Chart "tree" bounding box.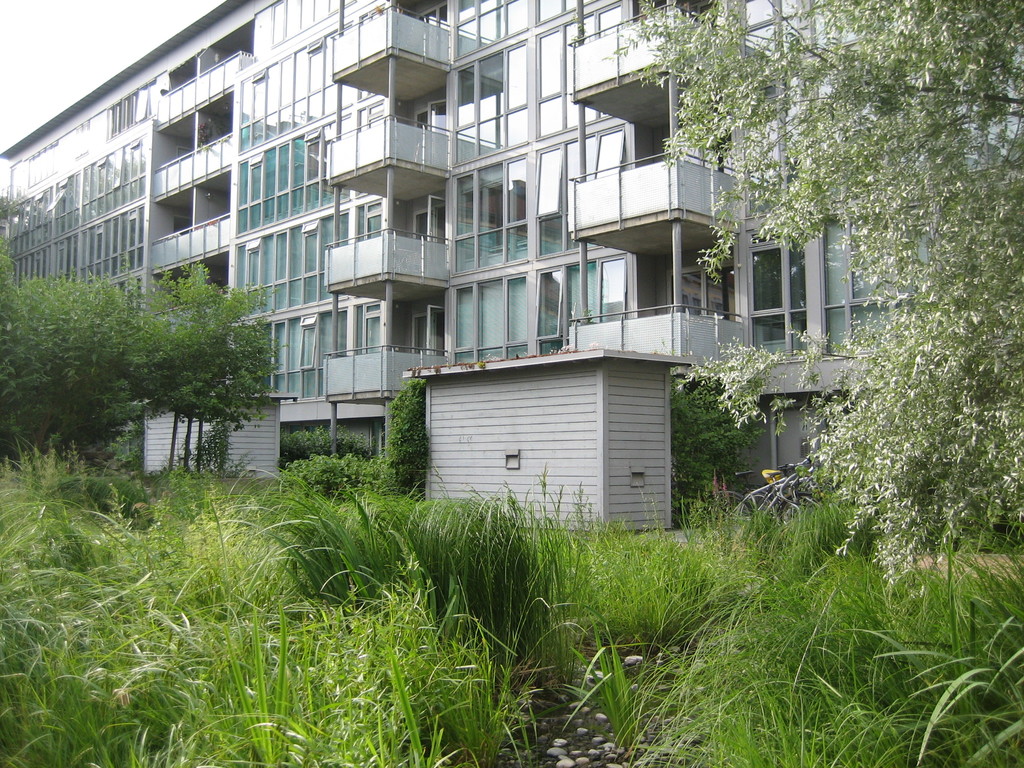
Charted: x1=75 y1=243 x2=273 y2=488.
